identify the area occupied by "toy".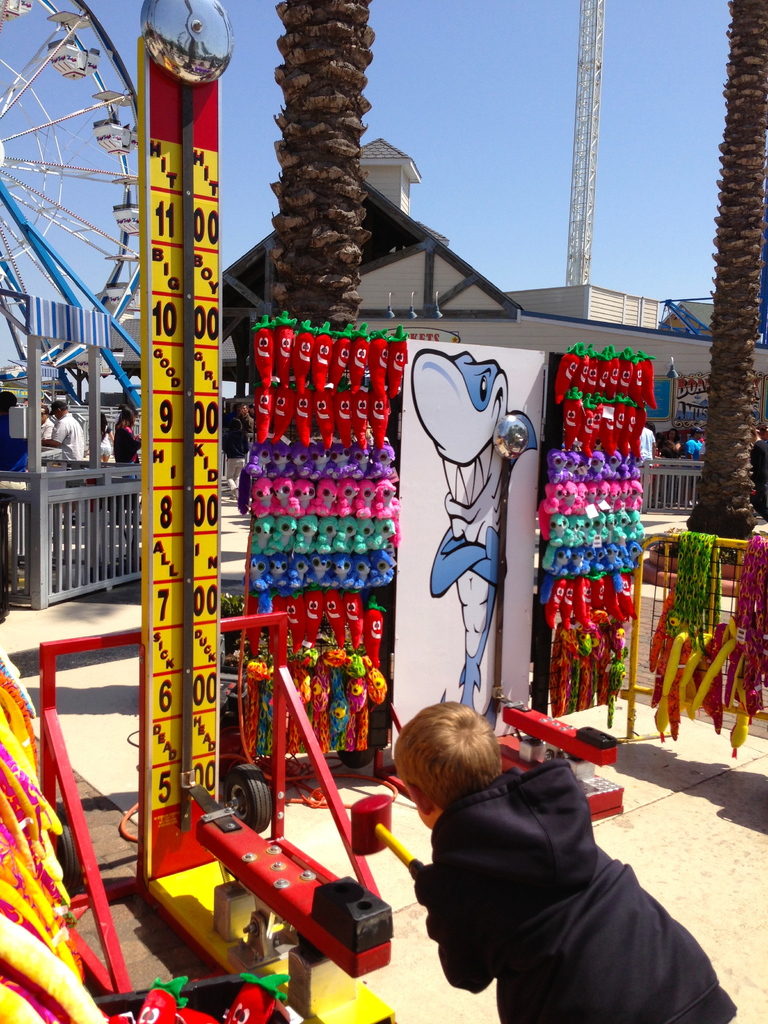
Area: {"left": 363, "top": 598, "right": 386, "bottom": 669}.
